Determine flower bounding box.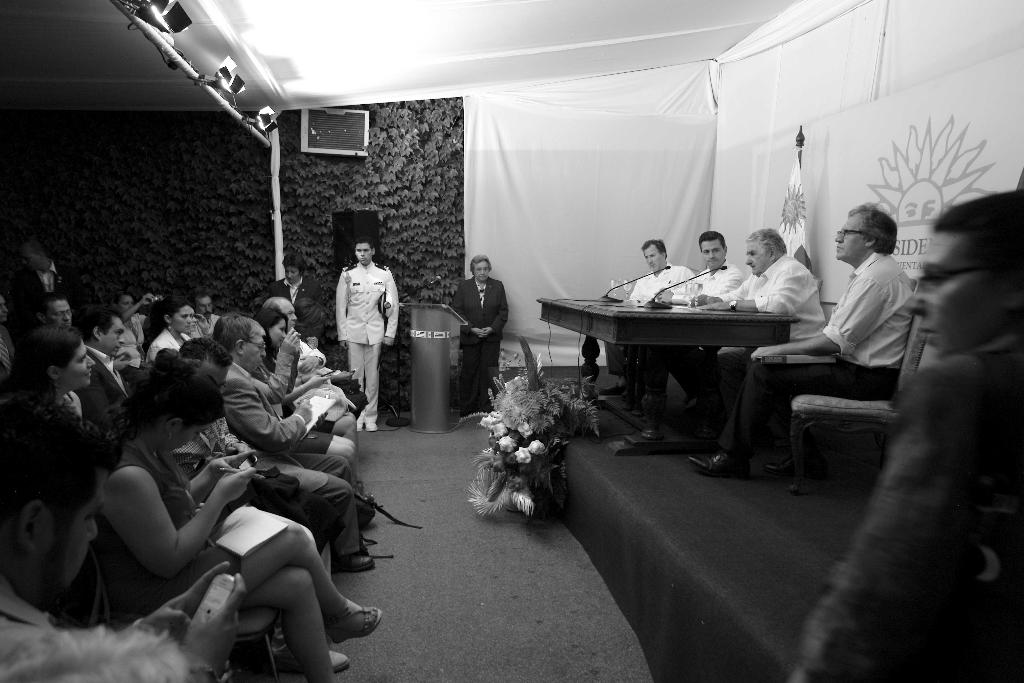
Determined: 531/440/548/458.
